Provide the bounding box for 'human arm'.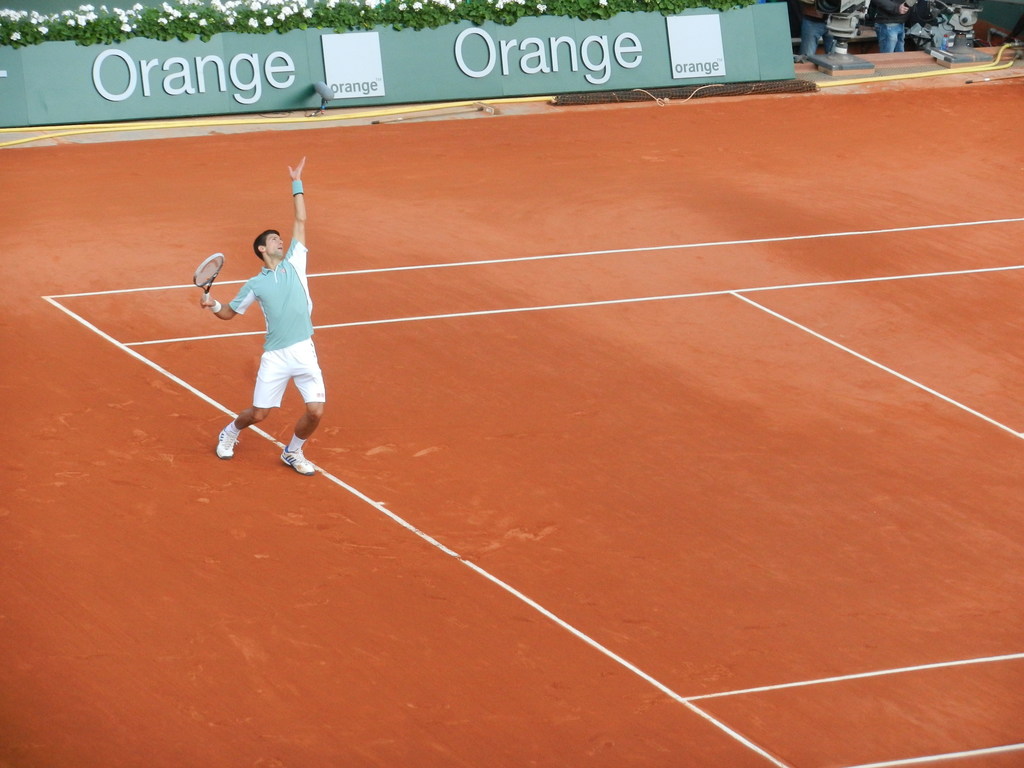
bbox(285, 156, 305, 273).
